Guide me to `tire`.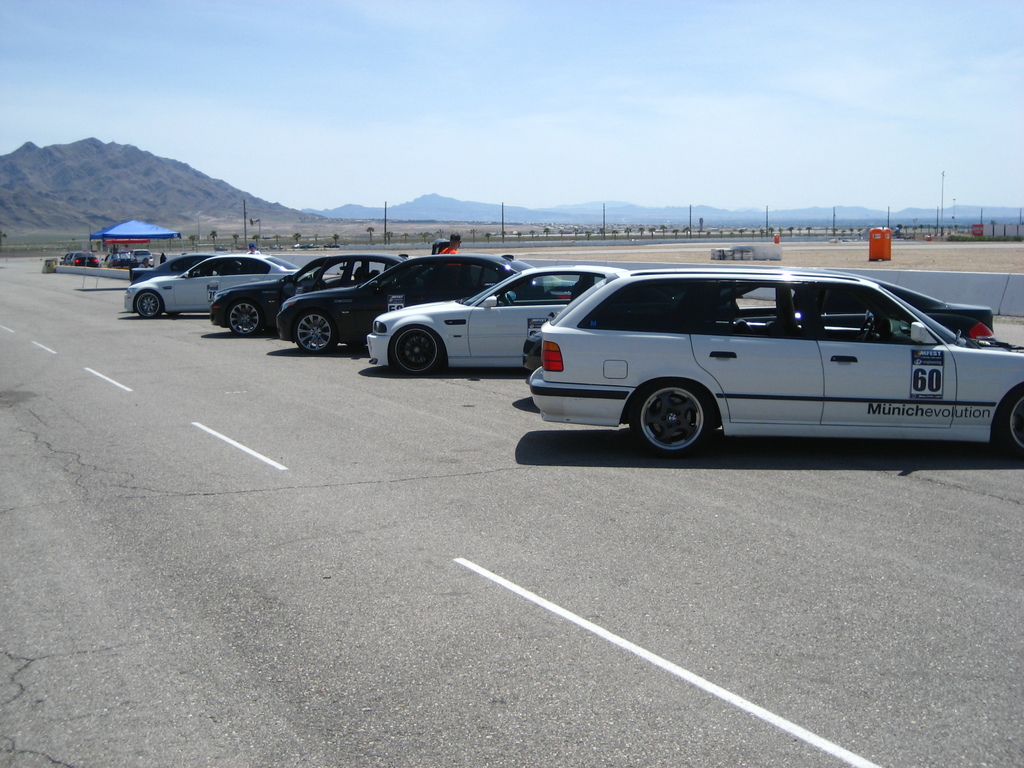
Guidance: 388:326:444:376.
